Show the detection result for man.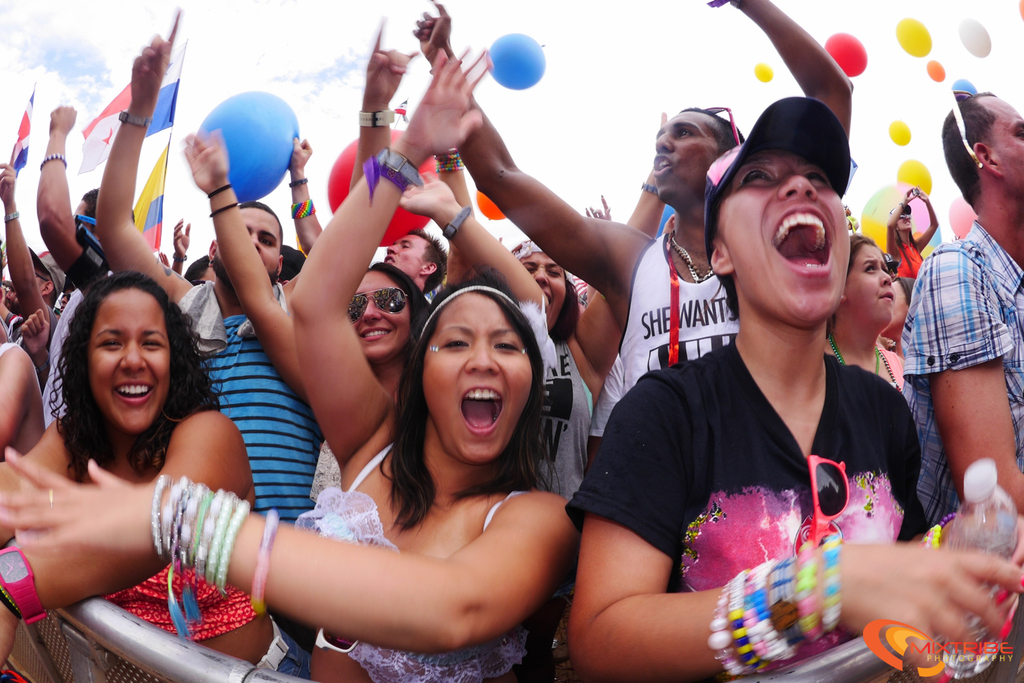
Rect(887, 110, 1016, 561).
